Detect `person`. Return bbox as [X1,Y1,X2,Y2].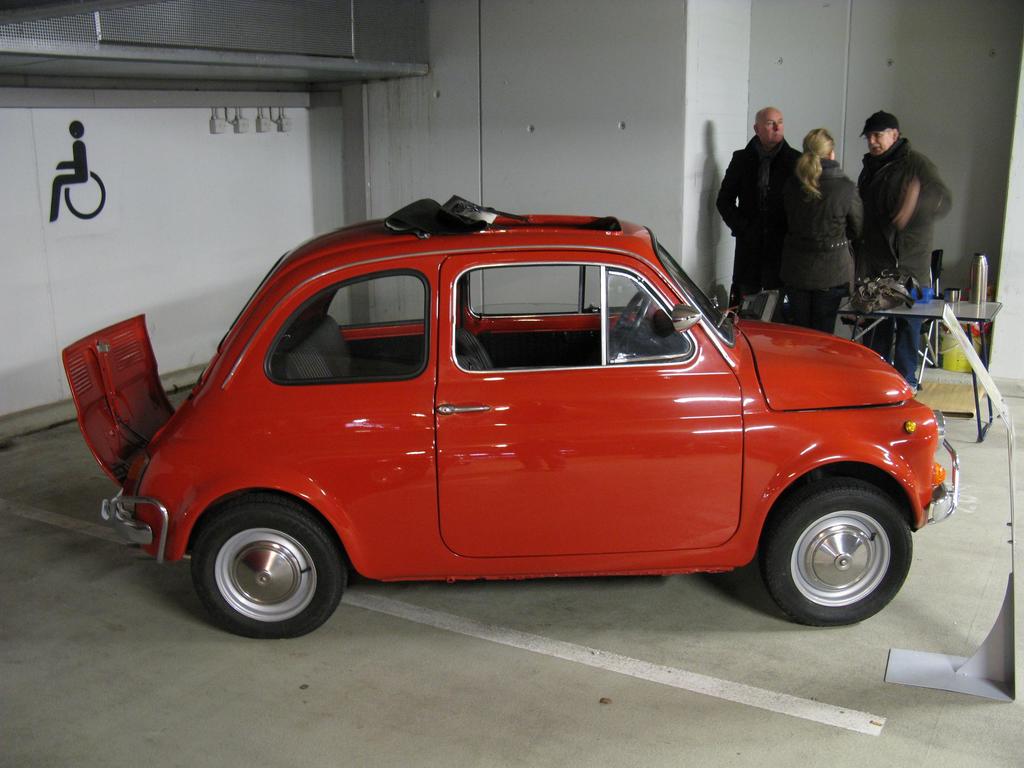
[858,113,945,308].
